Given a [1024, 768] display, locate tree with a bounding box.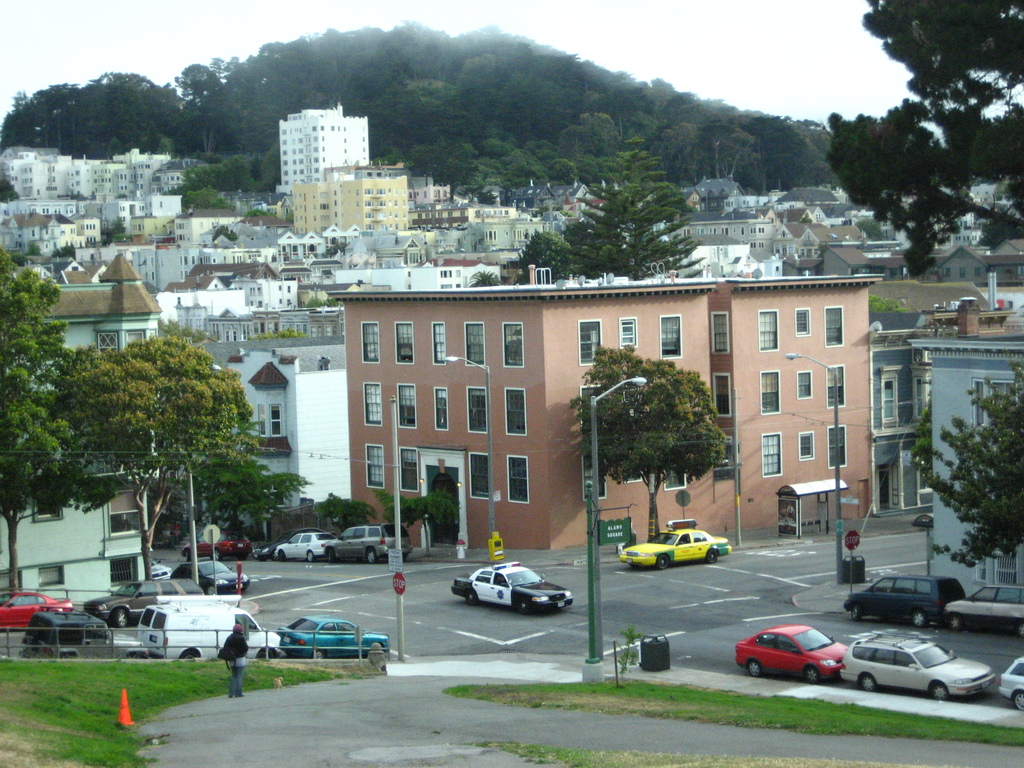
Located: 0/239/77/600.
